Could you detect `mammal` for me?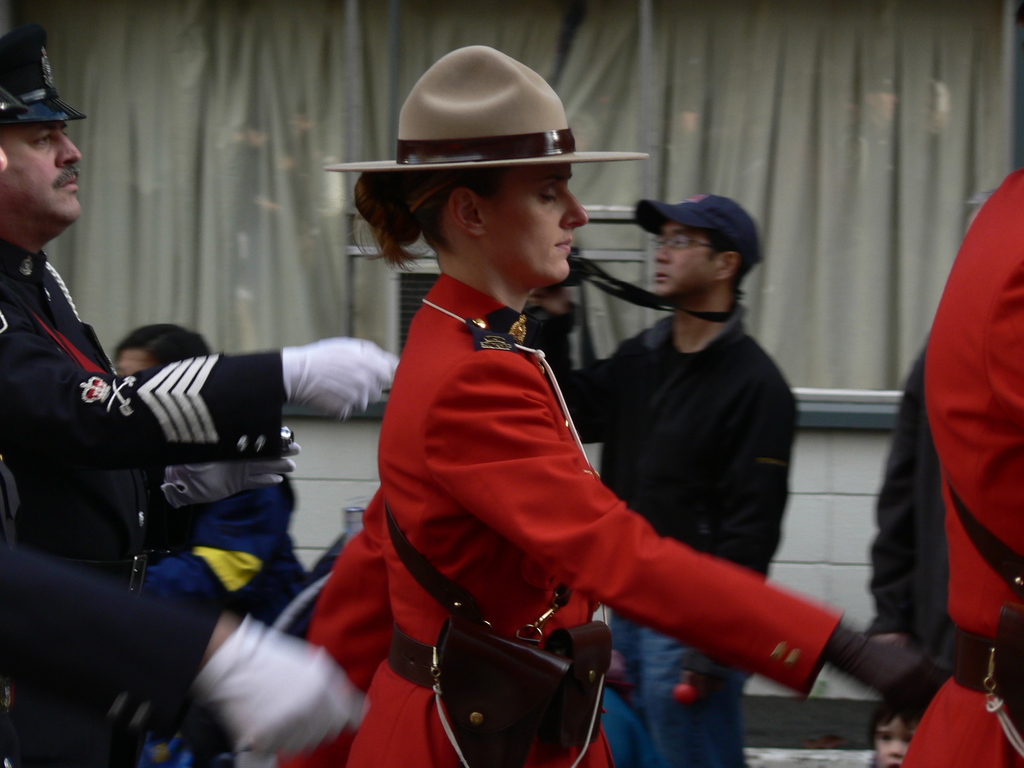
Detection result: 531 195 799 767.
